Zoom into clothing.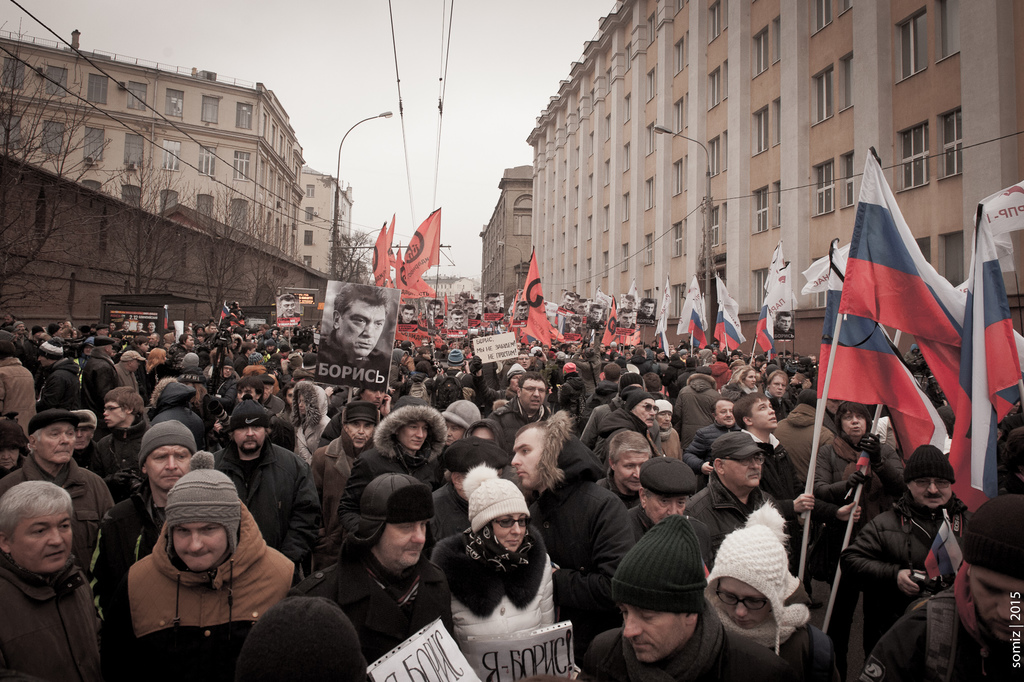
Zoom target: [x1=673, y1=372, x2=703, y2=439].
